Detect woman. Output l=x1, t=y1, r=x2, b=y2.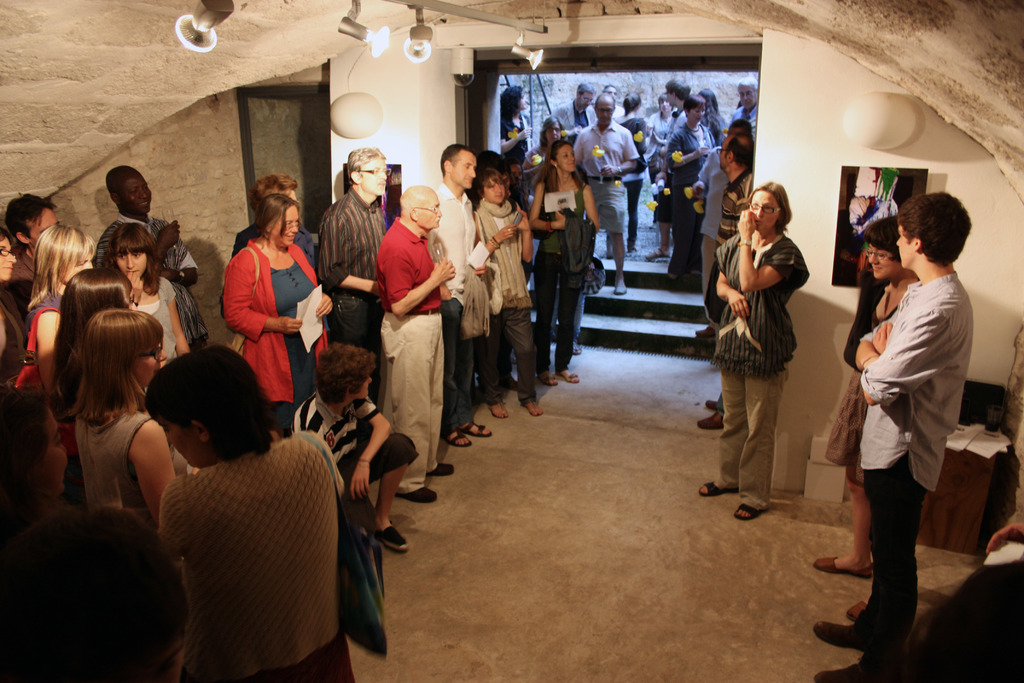
l=497, t=80, r=538, b=161.
